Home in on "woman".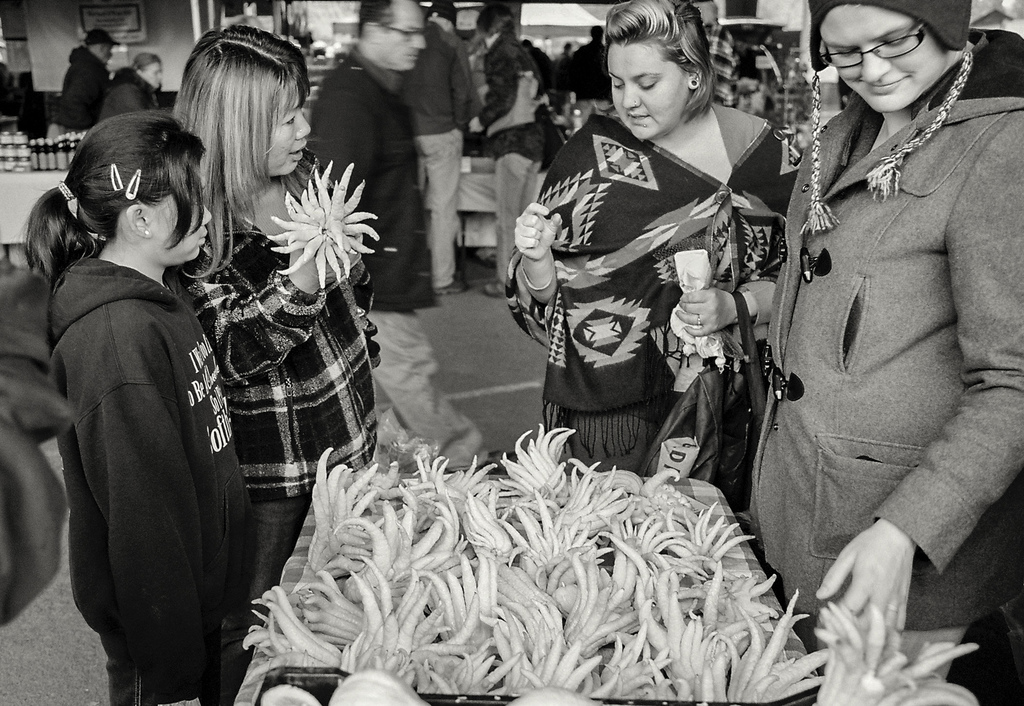
Homed in at 752:0:1006:672.
